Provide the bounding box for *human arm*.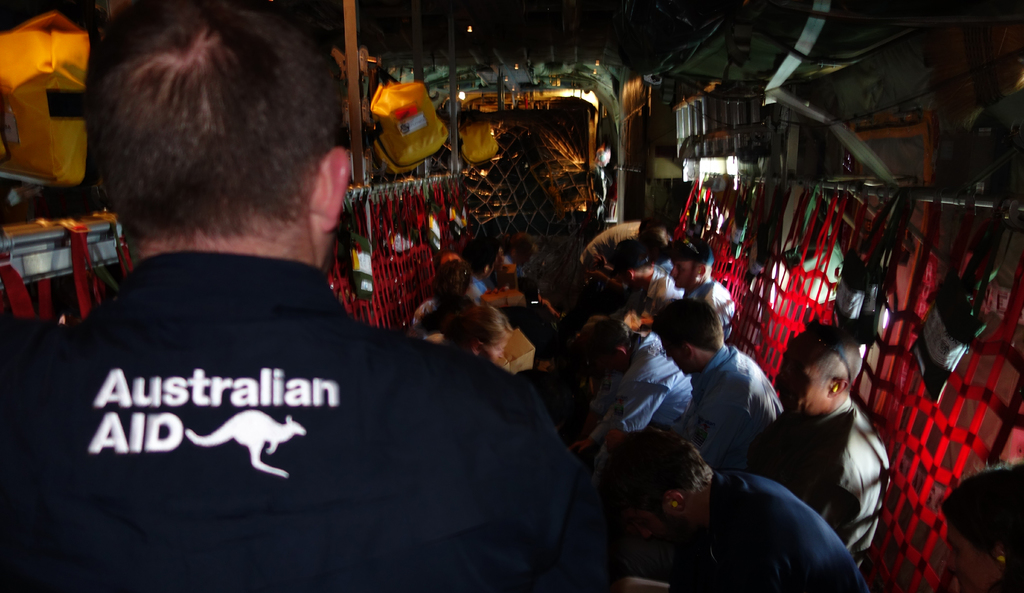
rect(680, 402, 749, 473).
